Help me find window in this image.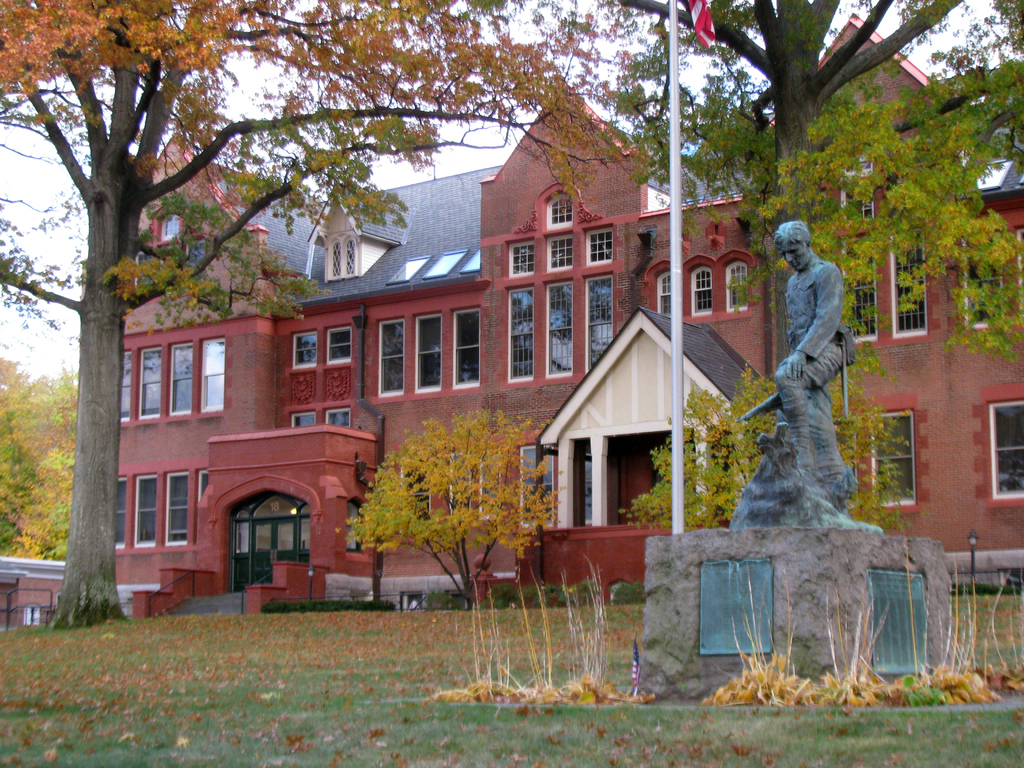
Found it: select_region(167, 472, 189, 547).
